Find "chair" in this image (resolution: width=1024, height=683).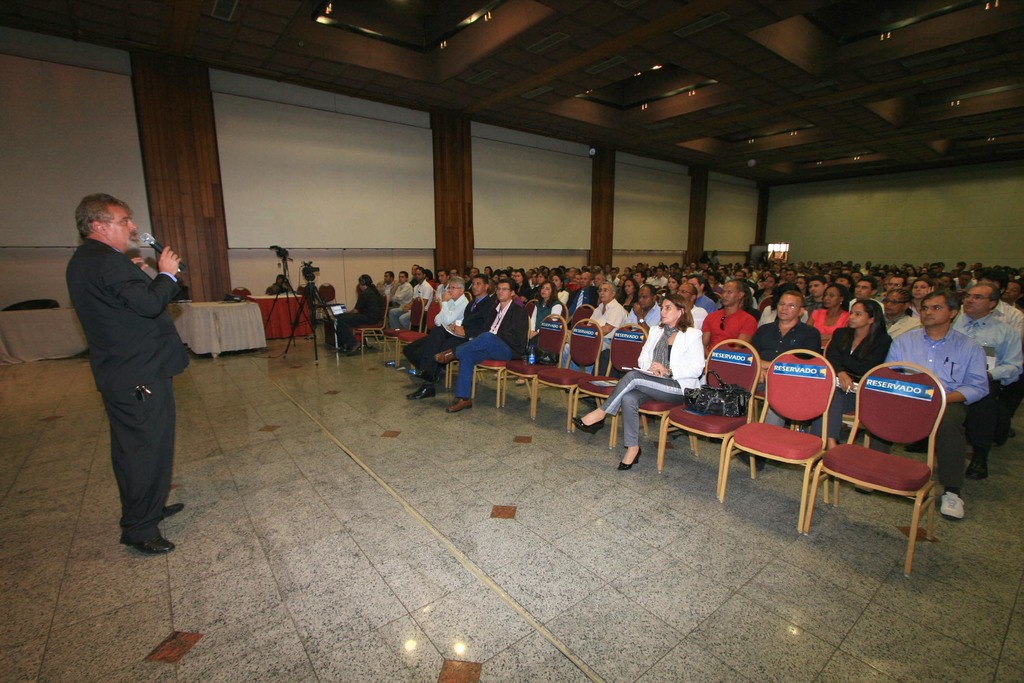
[left=396, top=296, right=446, bottom=370].
